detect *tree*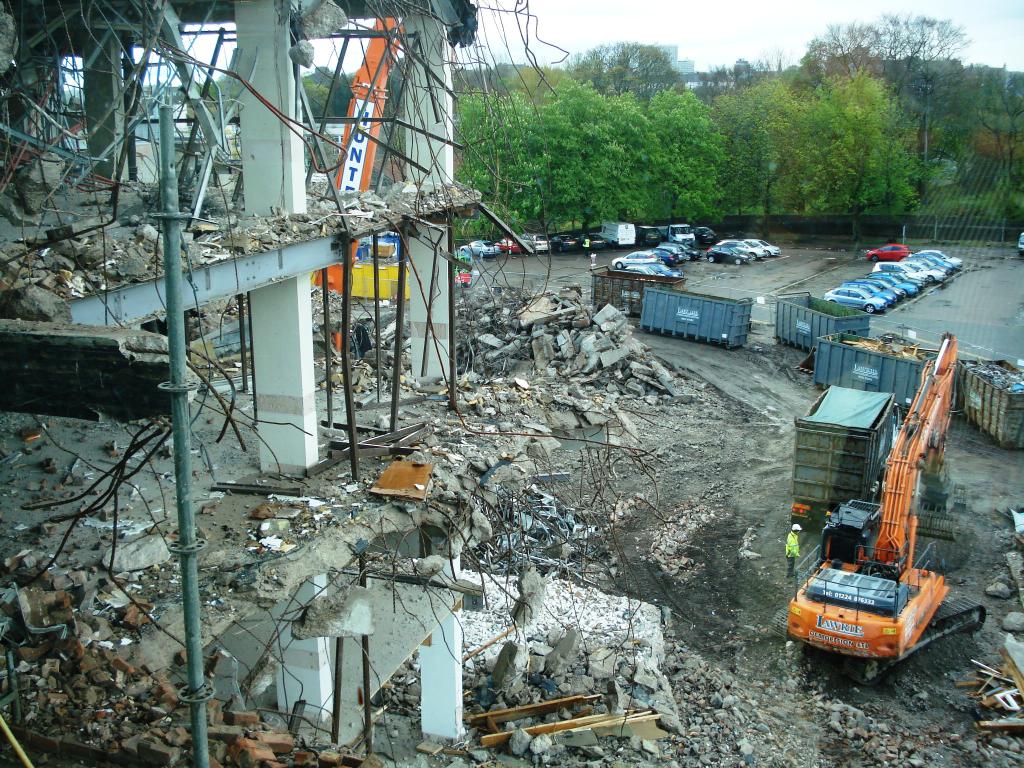
<bbox>129, 73, 248, 141</bbox>
